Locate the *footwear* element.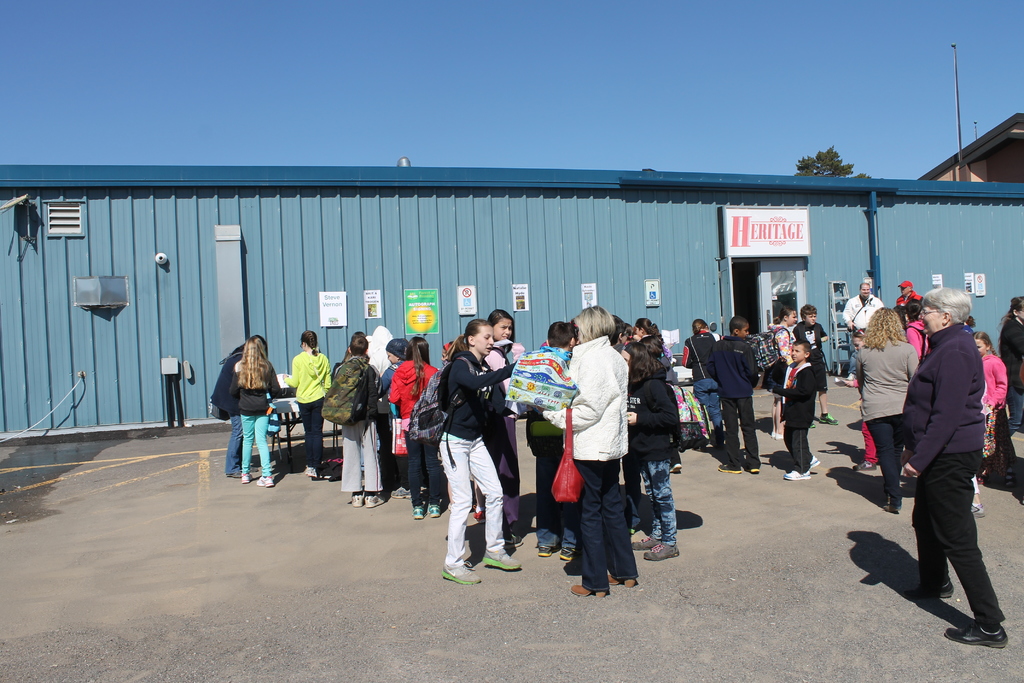
Element bbox: [x1=971, y1=504, x2=982, y2=514].
